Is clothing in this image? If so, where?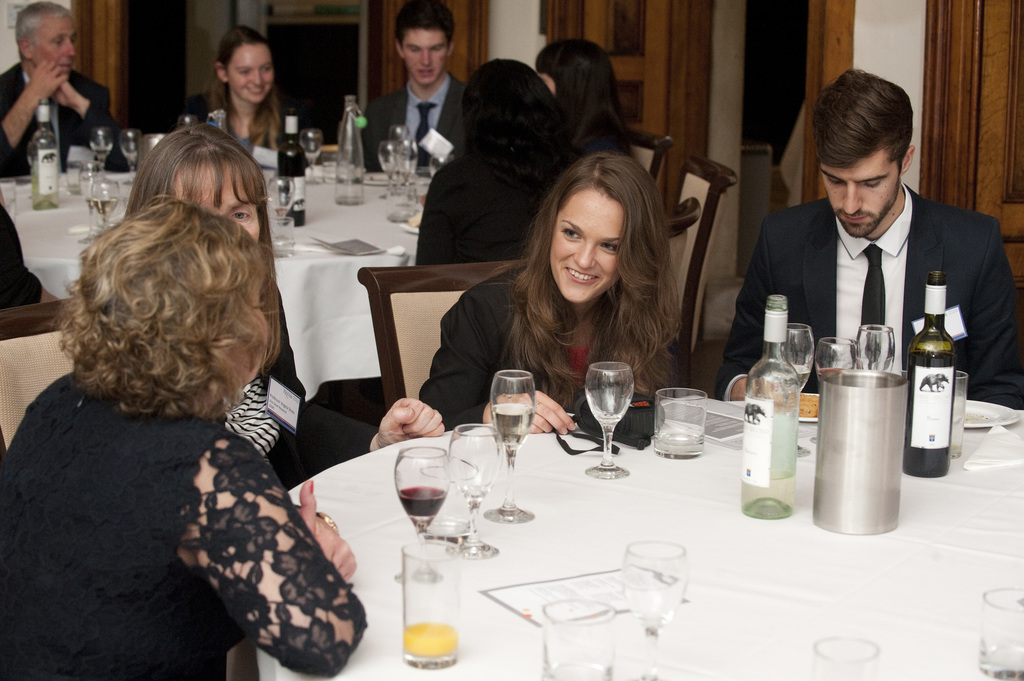
Yes, at left=707, top=192, right=1023, bottom=416.
